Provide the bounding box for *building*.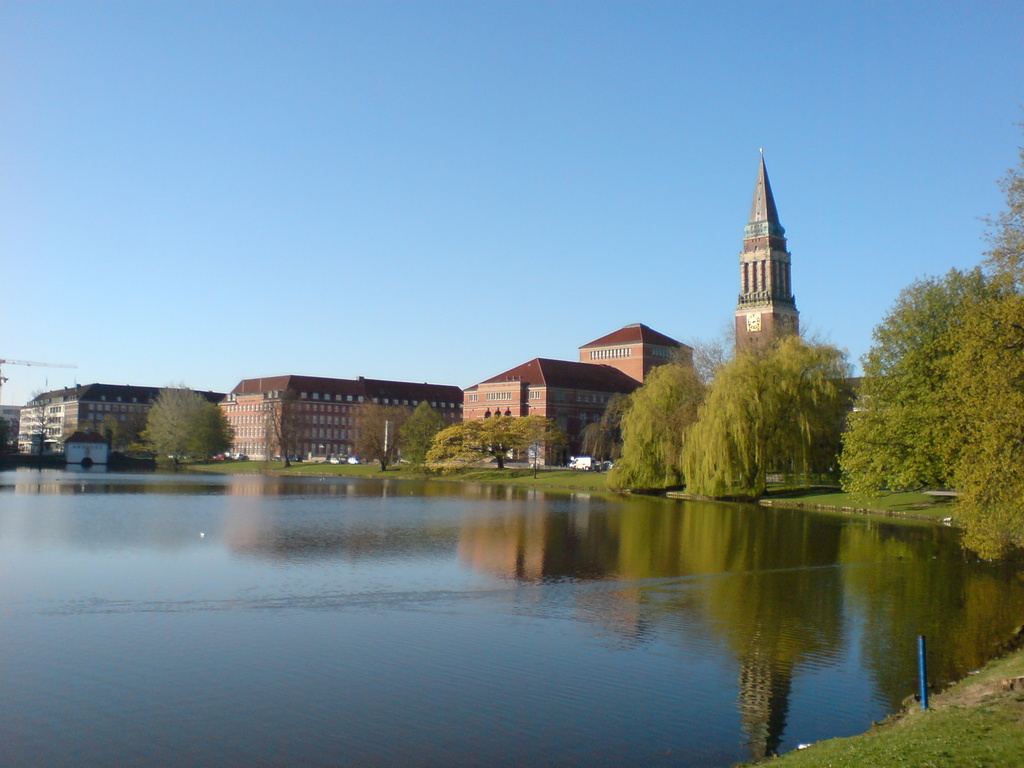
locate(733, 146, 801, 363).
